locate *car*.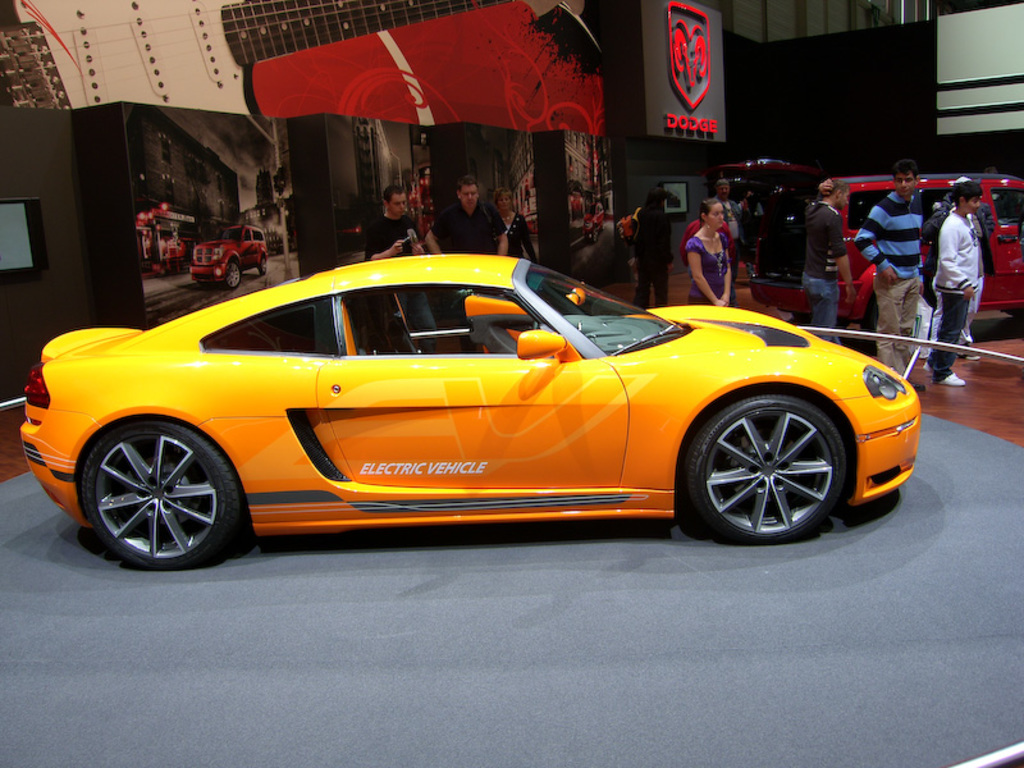
Bounding box: {"x1": 184, "y1": 221, "x2": 266, "y2": 288}.
